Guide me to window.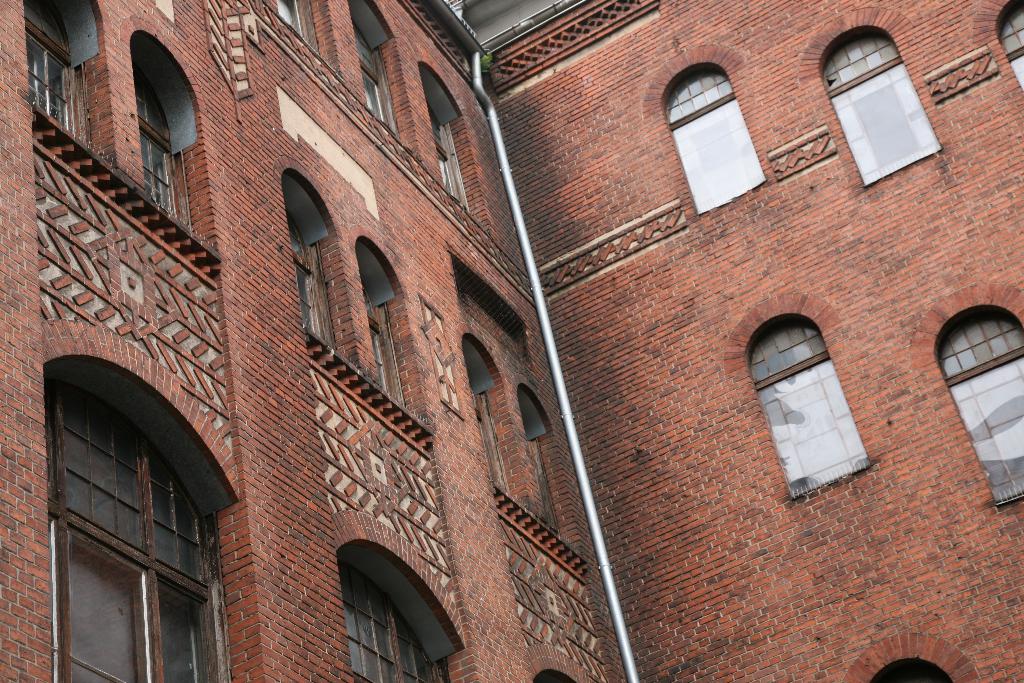
Guidance: {"x1": 17, "y1": 0, "x2": 89, "y2": 136}.
